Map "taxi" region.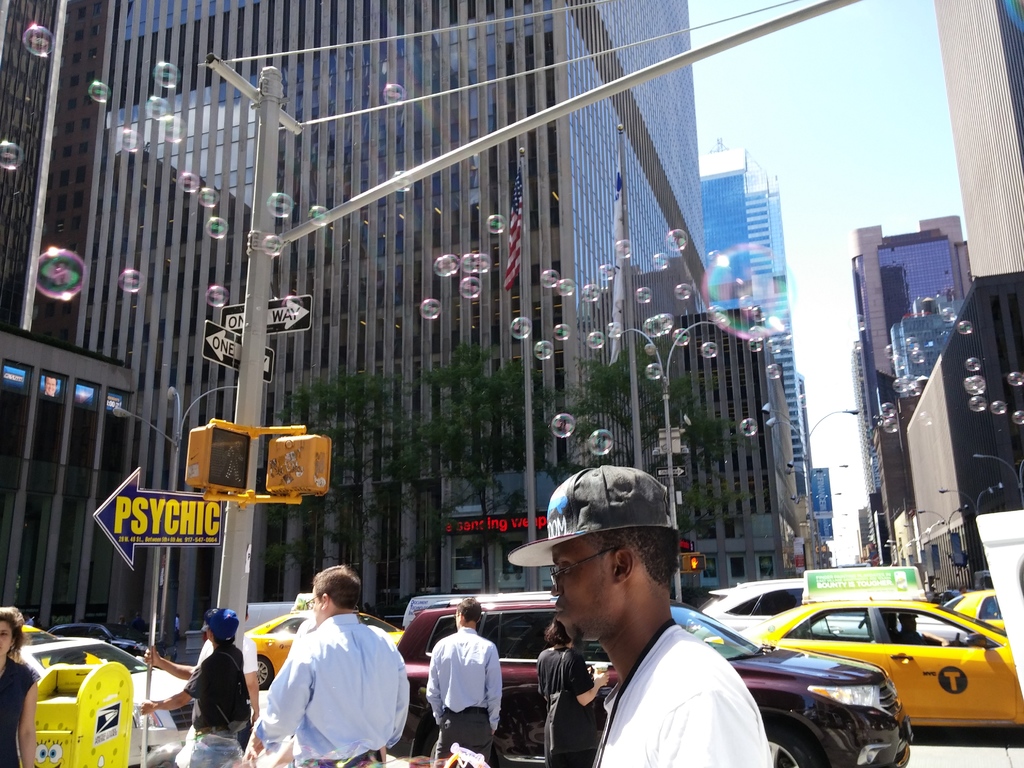
Mapped to l=244, t=591, r=403, b=692.
